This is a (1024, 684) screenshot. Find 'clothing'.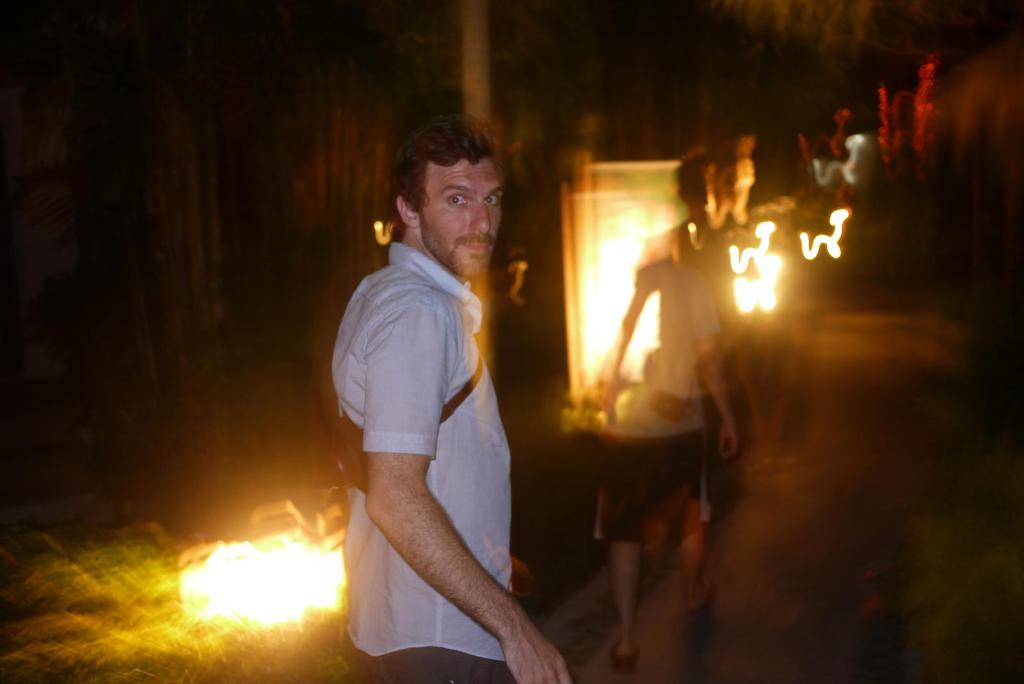
Bounding box: (588,258,722,546).
